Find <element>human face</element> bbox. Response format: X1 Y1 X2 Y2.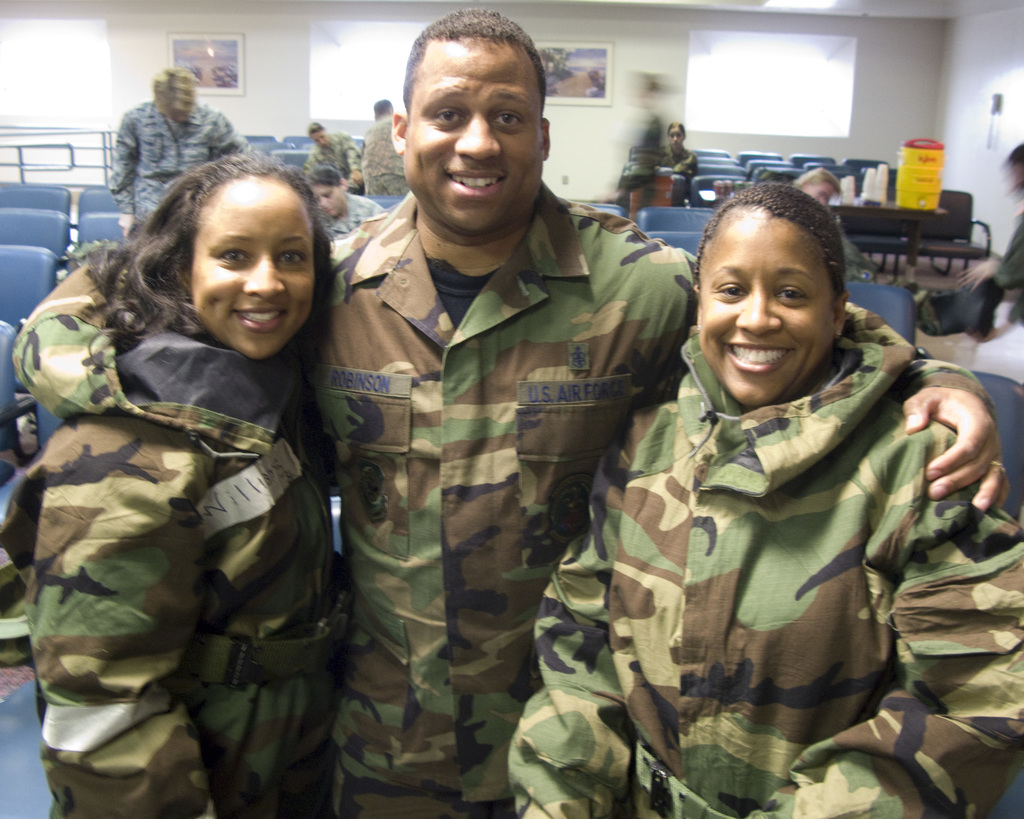
1011 160 1023 214.
